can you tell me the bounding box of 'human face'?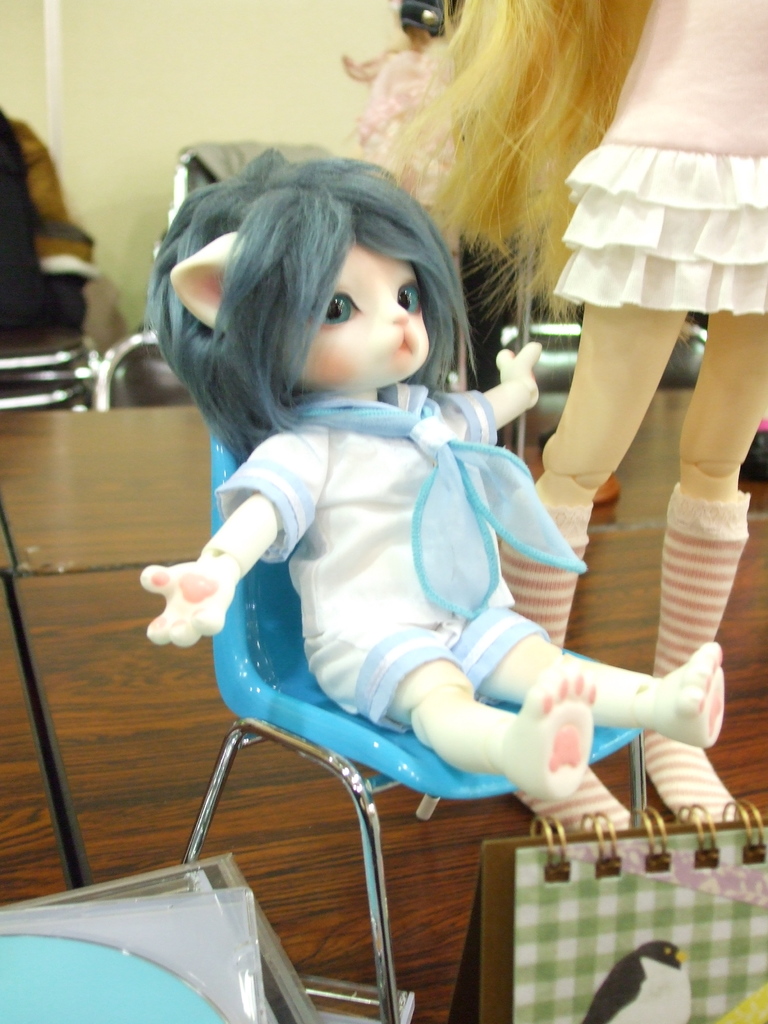
(294, 241, 431, 392).
